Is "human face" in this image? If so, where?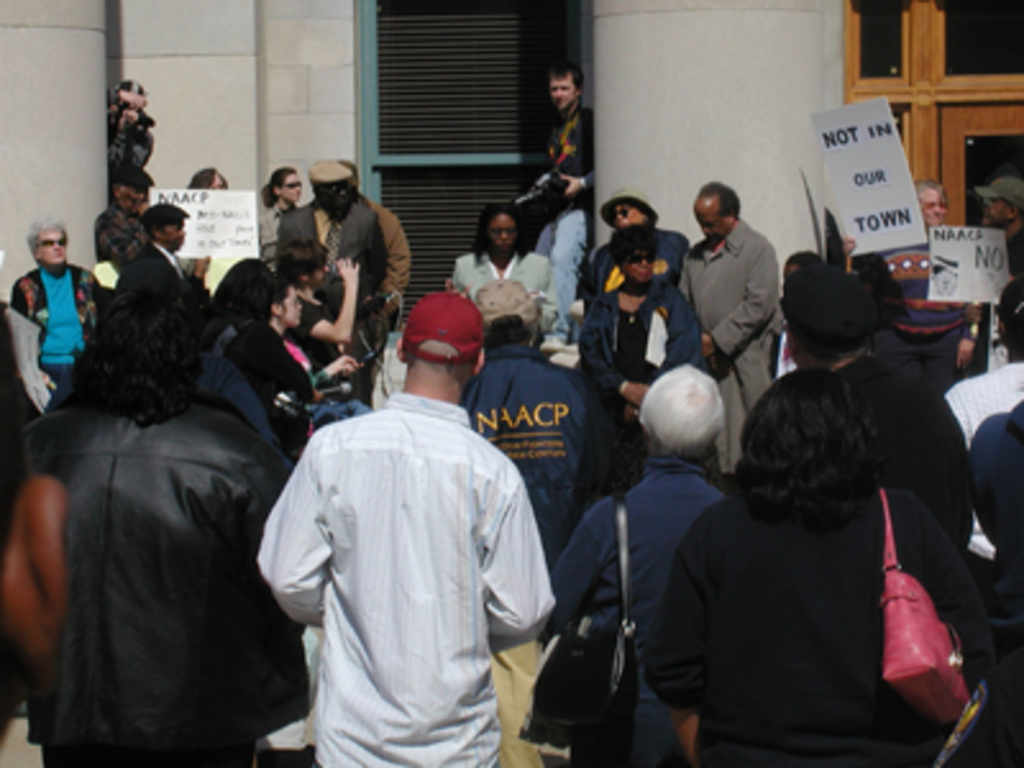
Yes, at <box>118,182,148,218</box>.
